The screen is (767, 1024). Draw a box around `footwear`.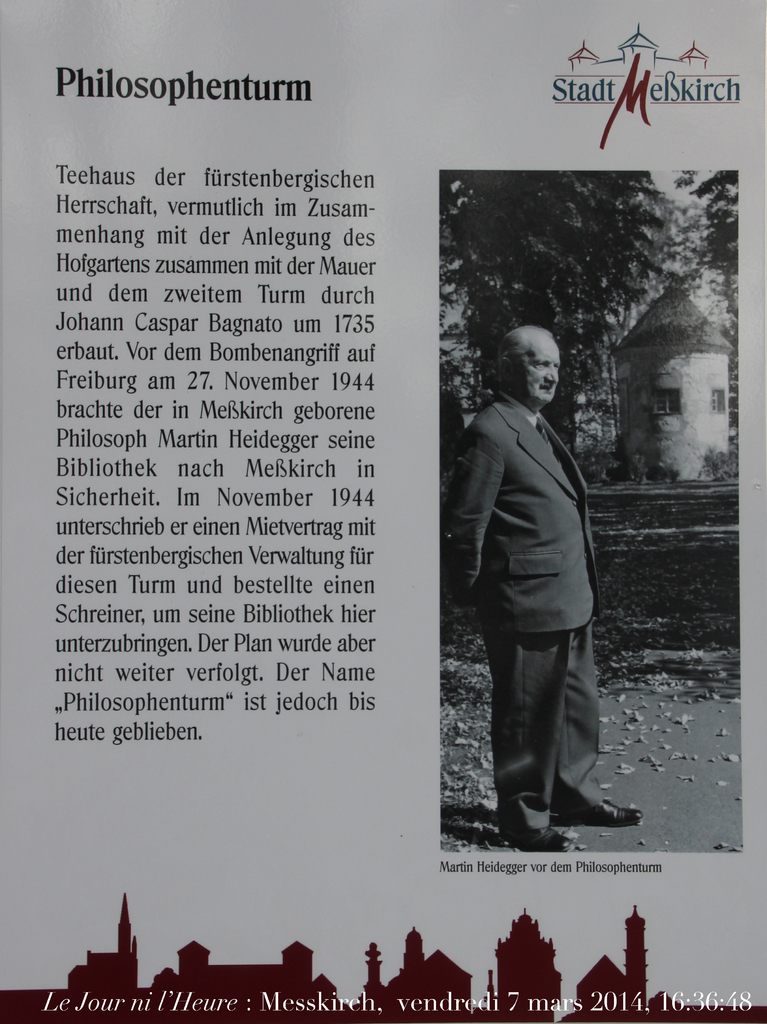
x1=566 y1=788 x2=654 y2=834.
